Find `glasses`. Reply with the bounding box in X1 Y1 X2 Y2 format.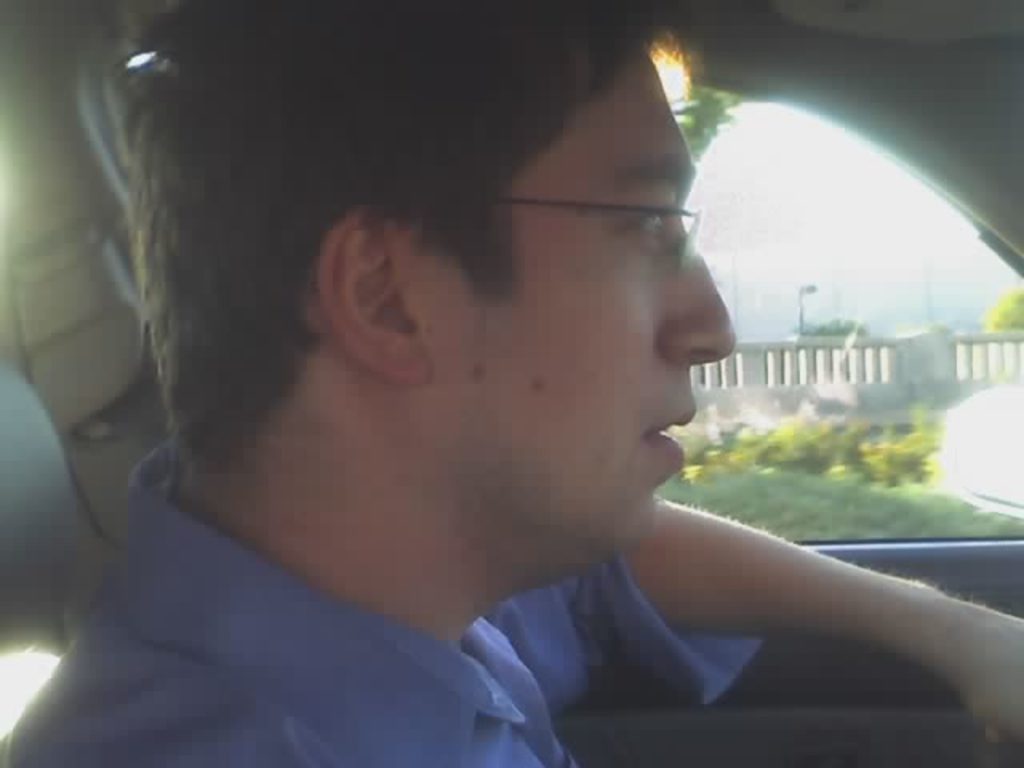
514 198 702 259.
